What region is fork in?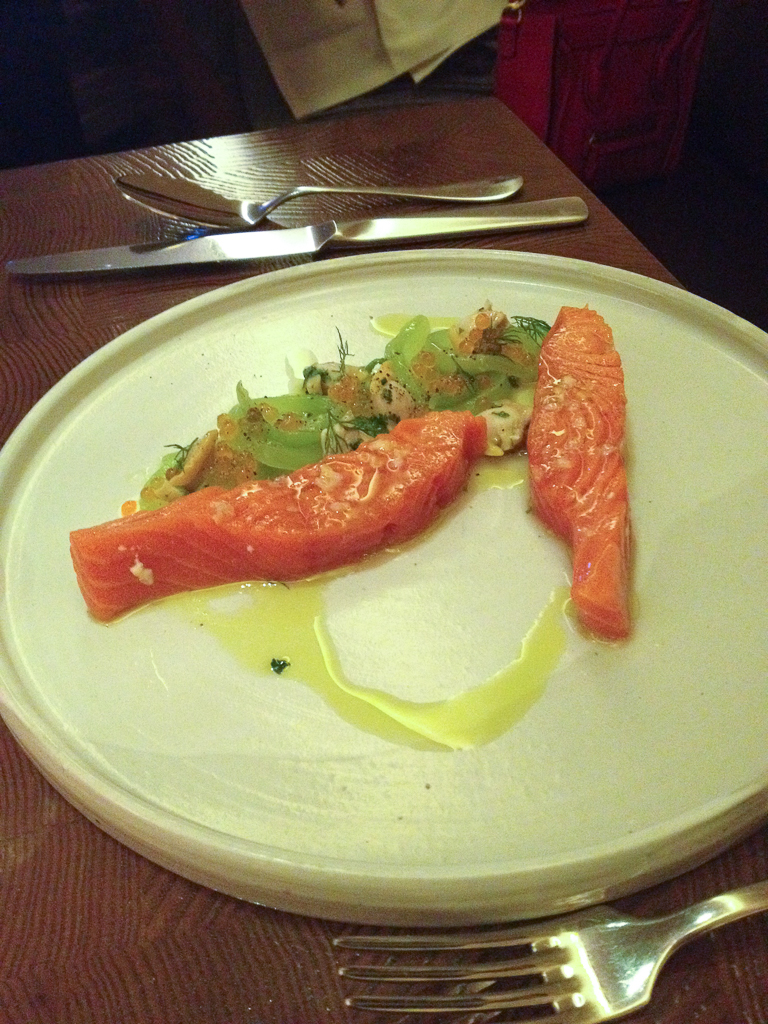
(331,879,767,1023).
